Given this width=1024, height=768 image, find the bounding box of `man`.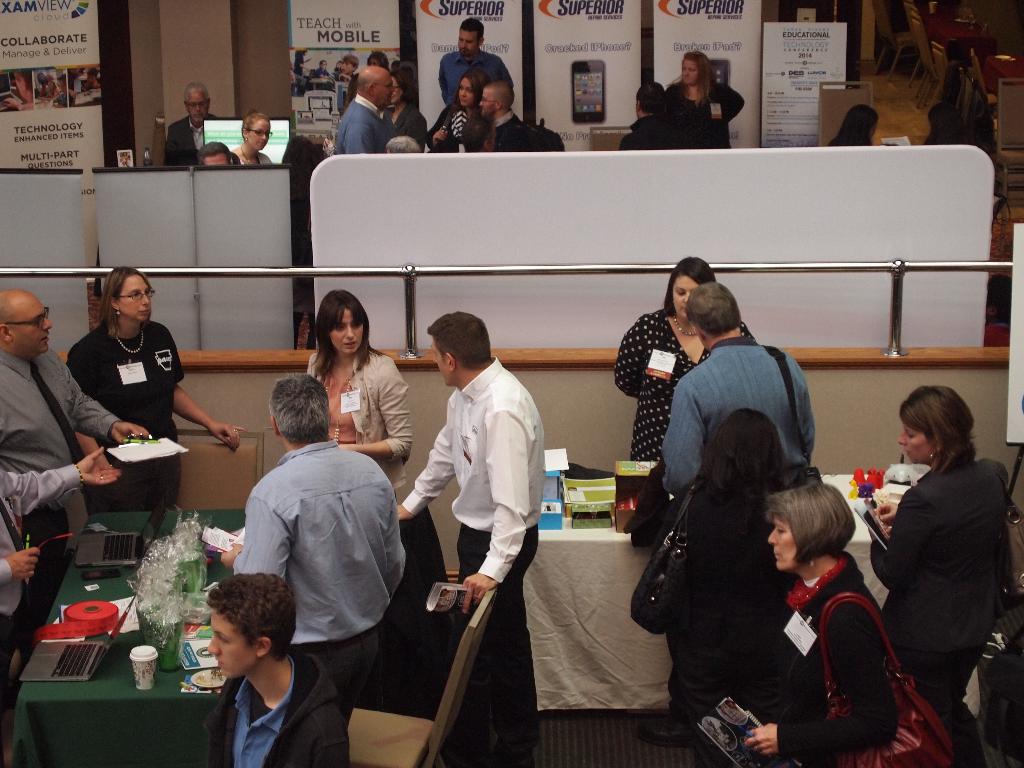
<box>617,80,690,154</box>.
